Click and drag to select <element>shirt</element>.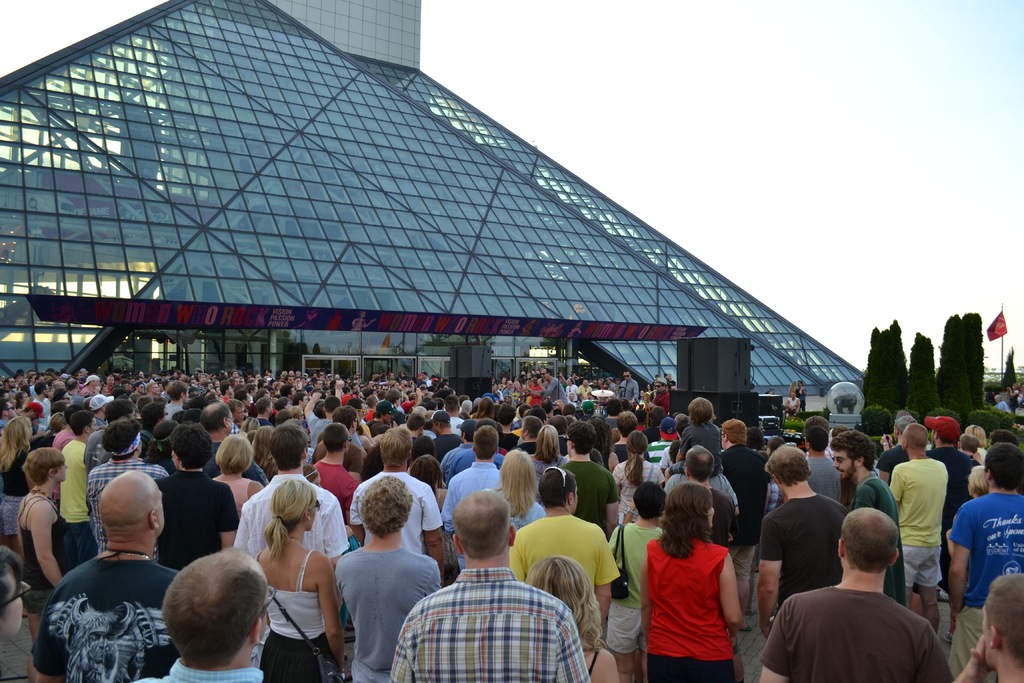
Selection: left=131, top=659, right=264, bottom=682.
